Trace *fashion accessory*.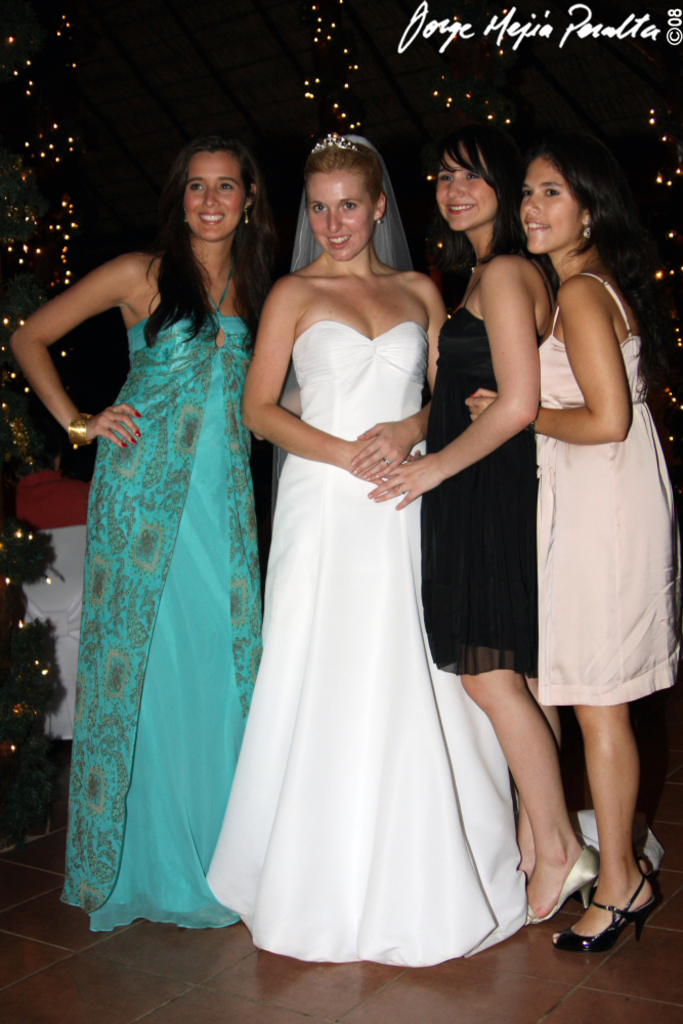
Traced to <bbox>373, 212, 385, 226</bbox>.
